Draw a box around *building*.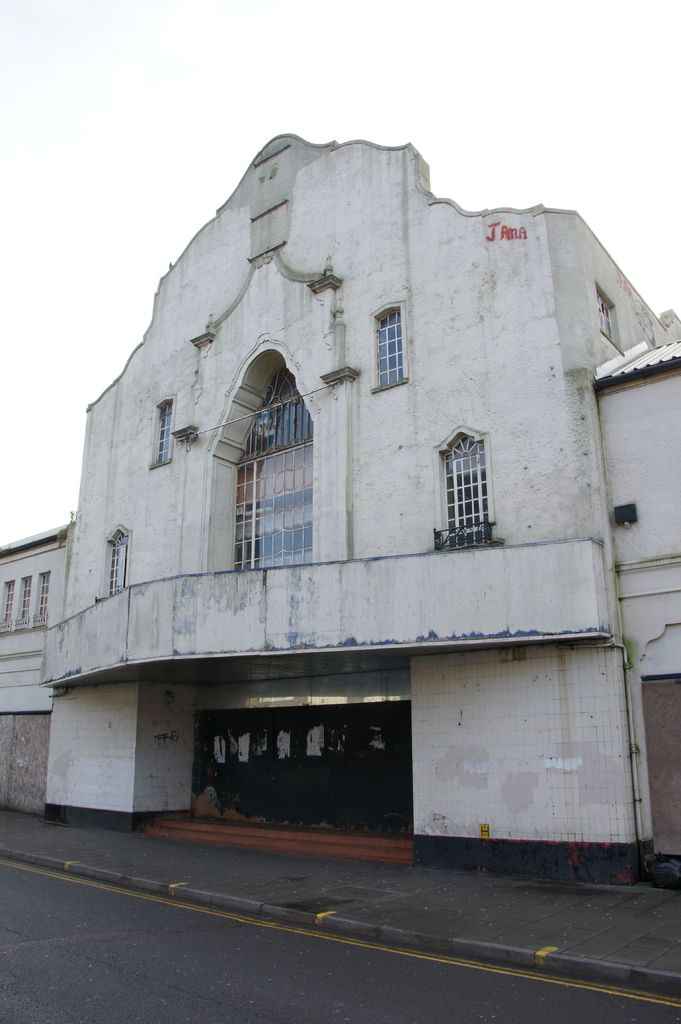
{"left": 0, "top": 518, "right": 74, "bottom": 817}.
